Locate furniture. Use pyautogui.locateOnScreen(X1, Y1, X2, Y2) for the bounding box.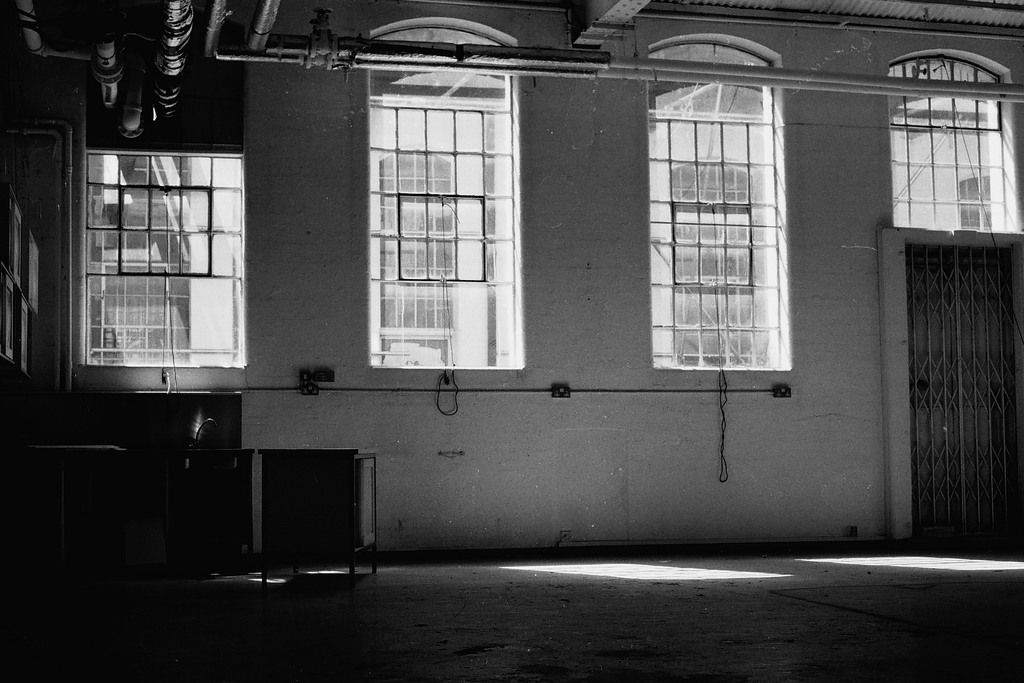
pyautogui.locateOnScreen(28, 443, 127, 587).
